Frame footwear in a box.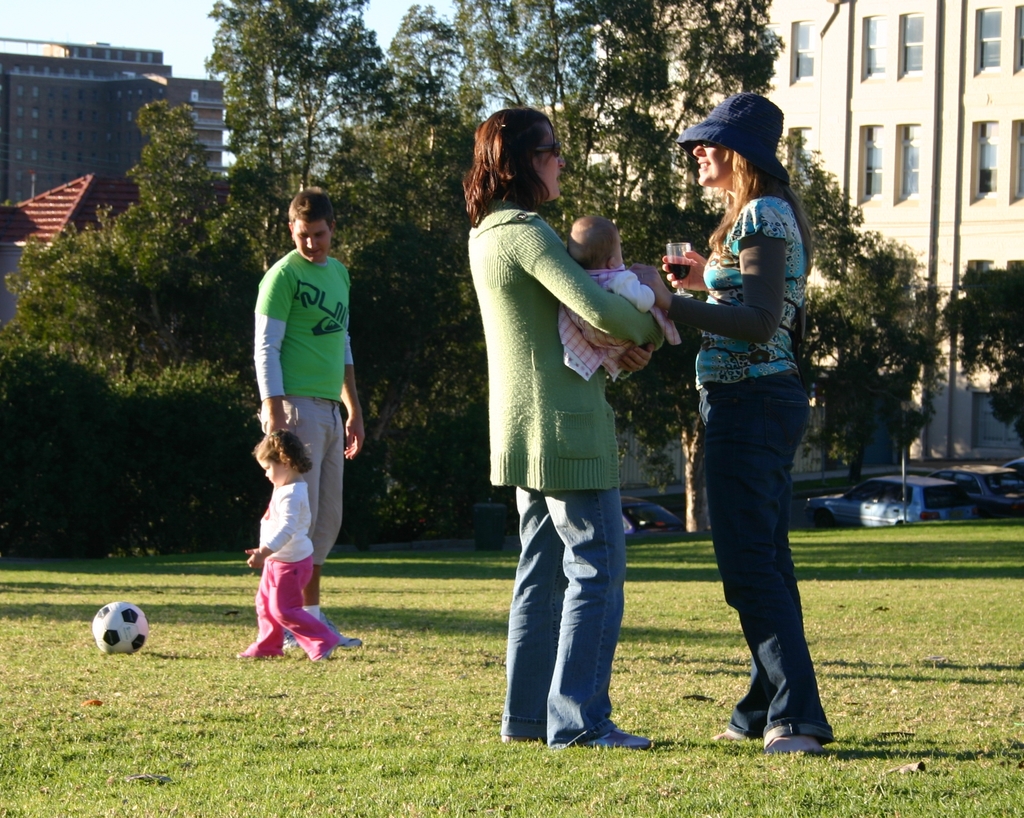
(280,632,303,658).
